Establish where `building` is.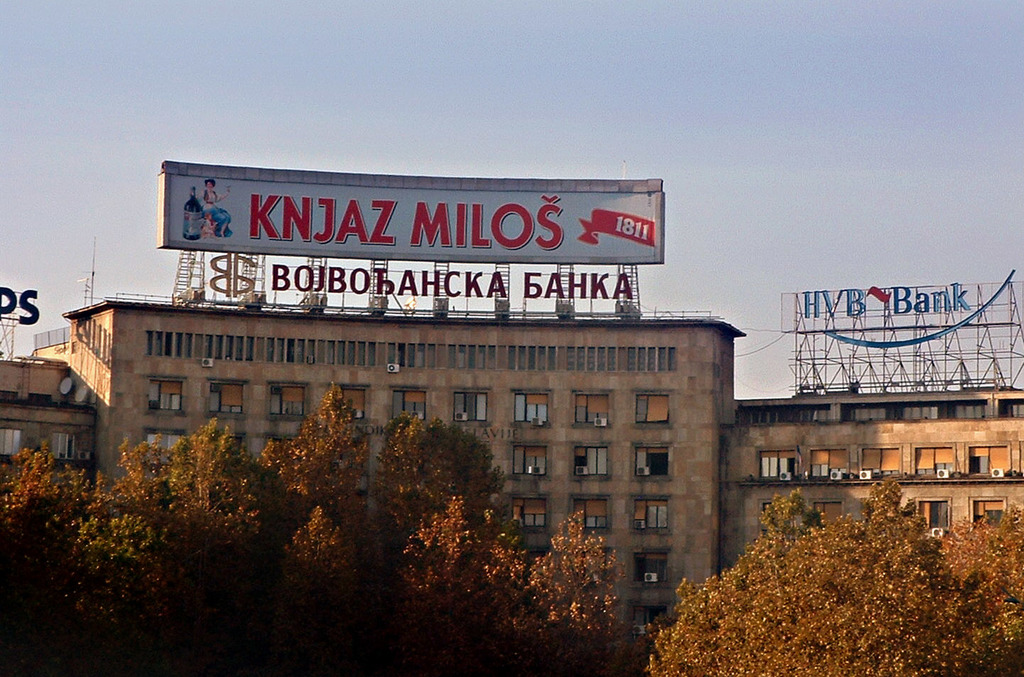
Established at [0,300,1023,633].
